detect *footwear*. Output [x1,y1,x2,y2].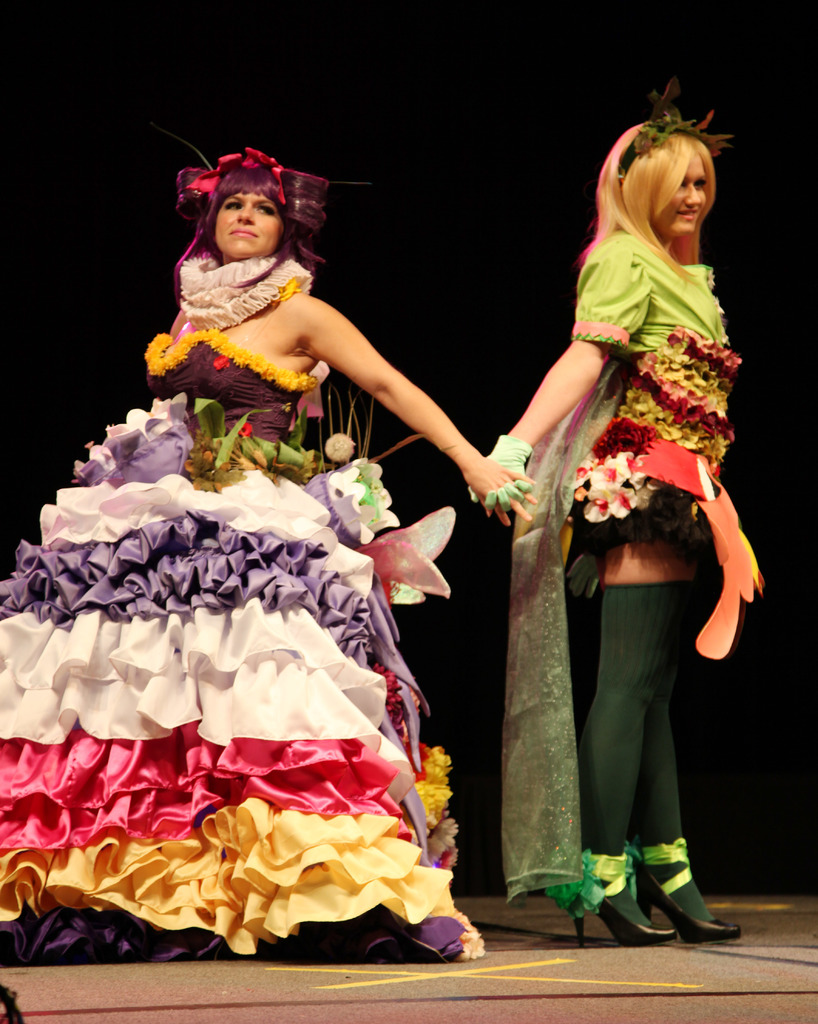
[569,865,678,952].
